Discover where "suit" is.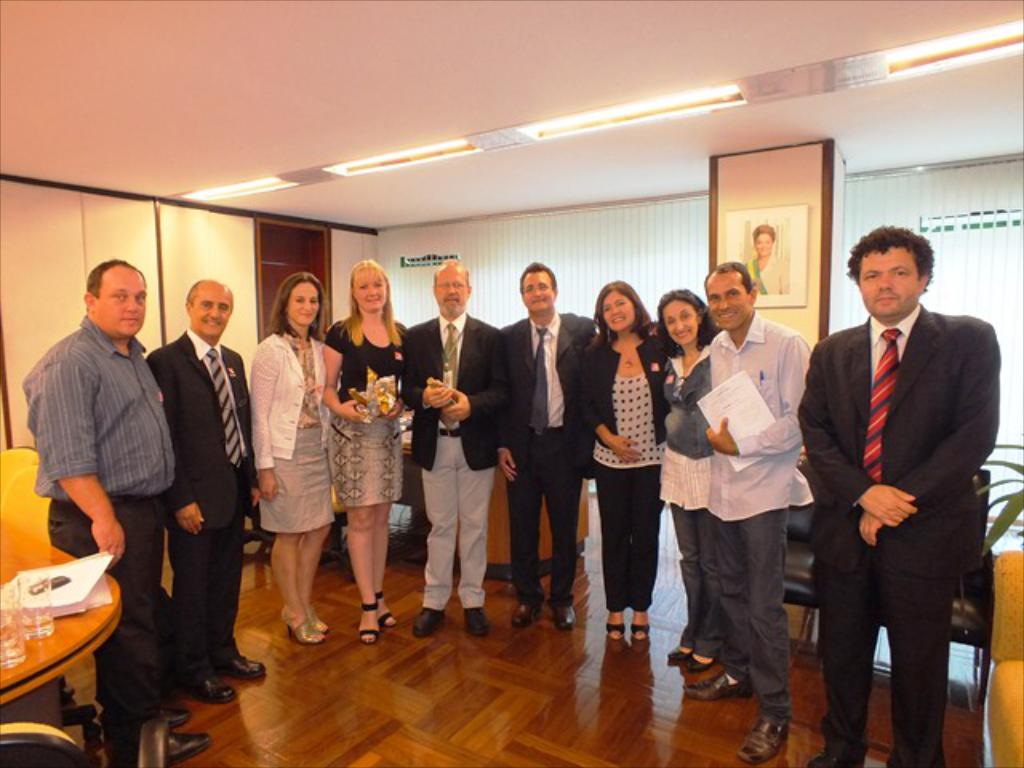
Discovered at locate(493, 309, 598, 606).
